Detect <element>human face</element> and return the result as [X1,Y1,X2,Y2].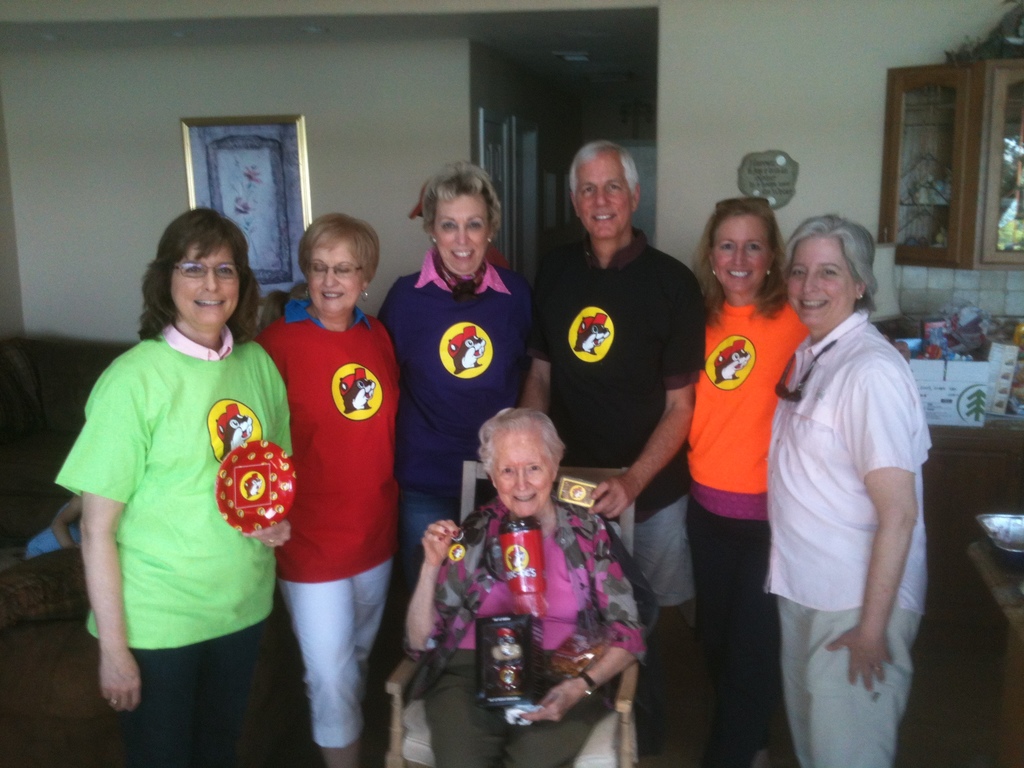
[493,433,554,516].
